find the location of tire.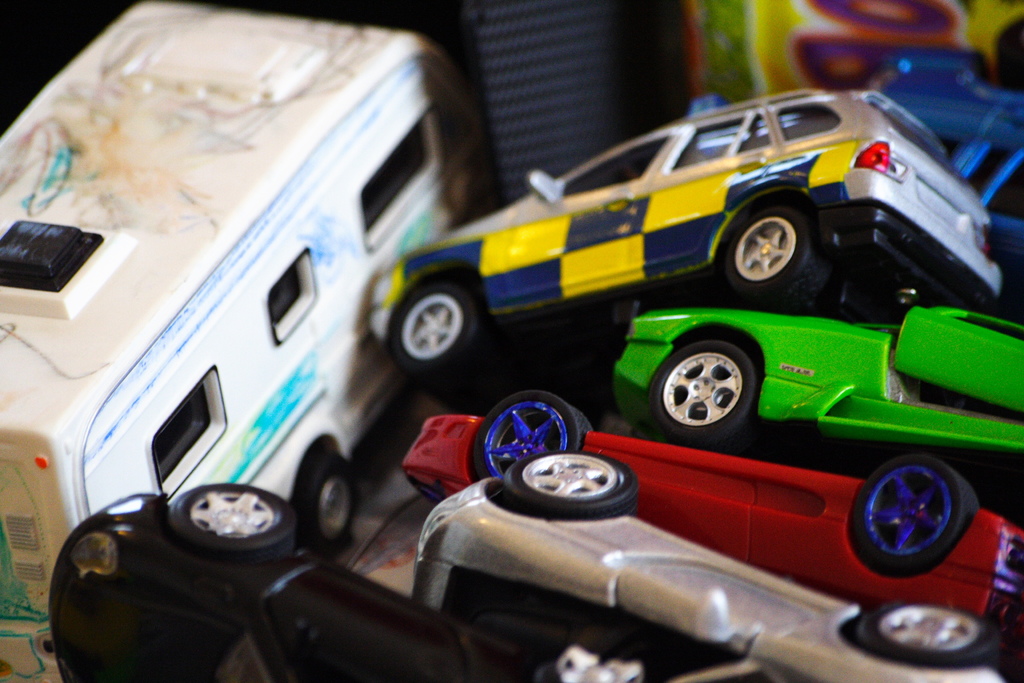
Location: (164, 478, 293, 562).
